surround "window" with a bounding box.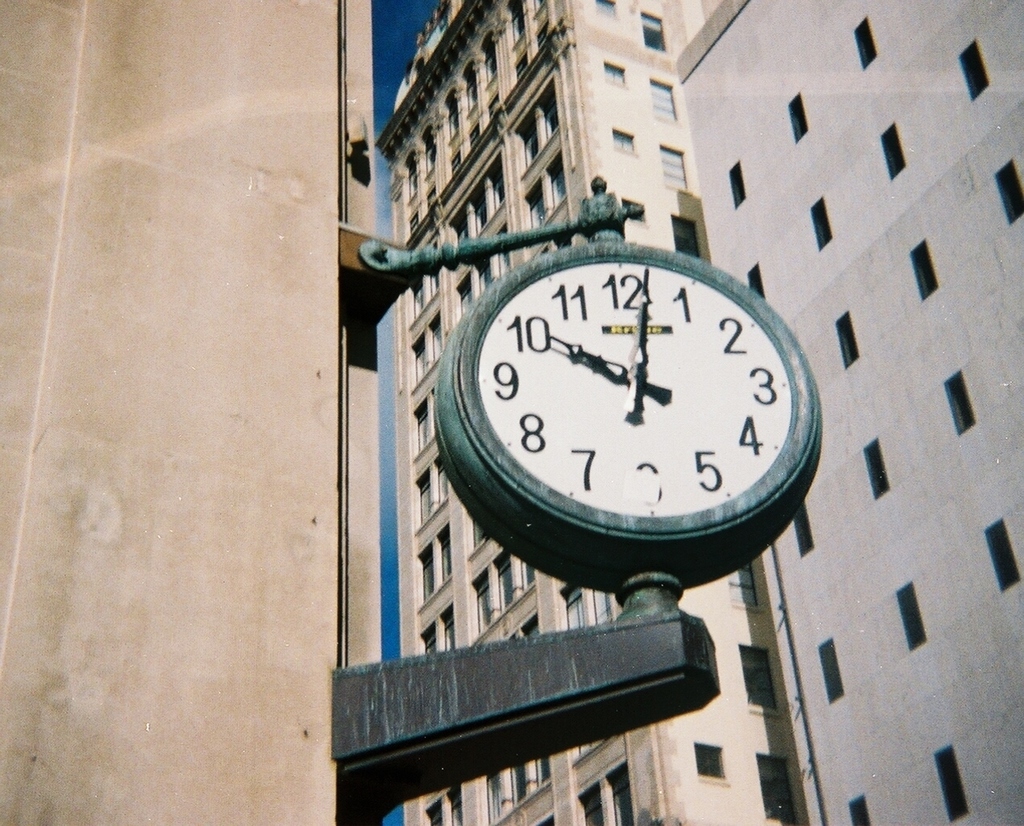
{"x1": 612, "y1": 128, "x2": 634, "y2": 157}.
